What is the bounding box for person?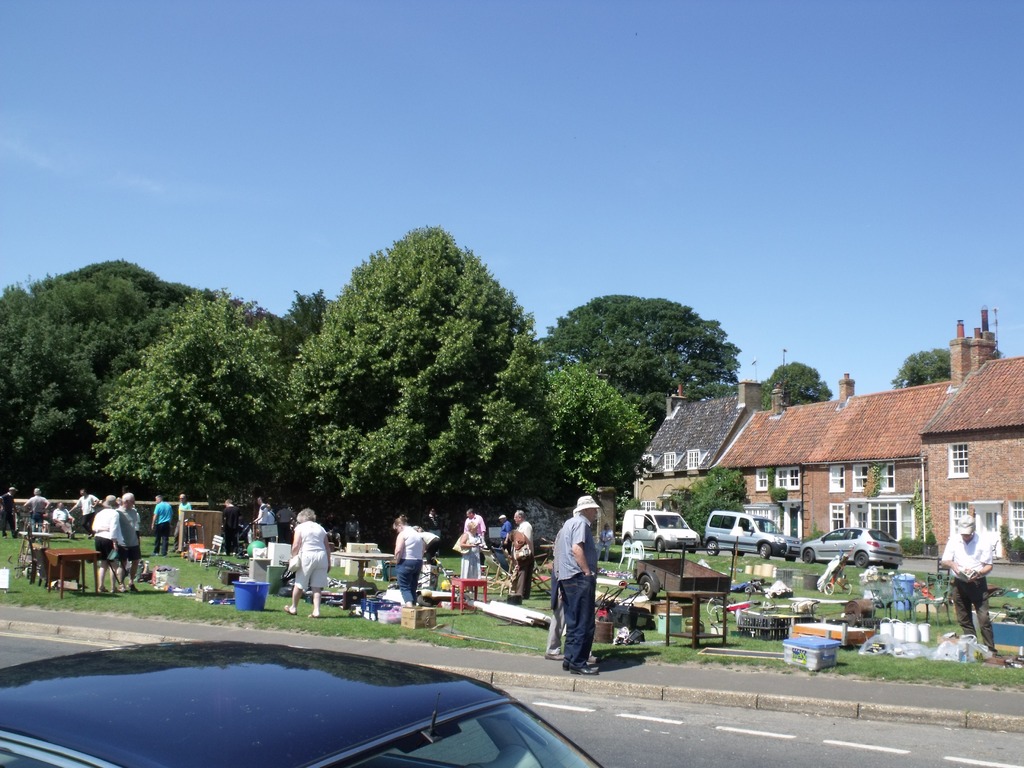
[544,575,596,662].
